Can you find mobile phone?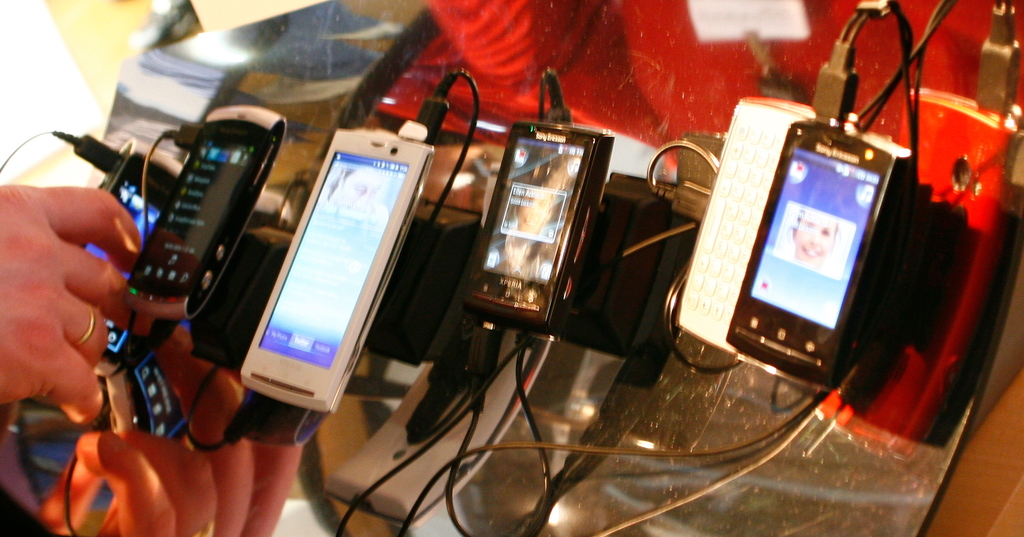
Yes, bounding box: bbox=(222, 119, 425, 429).
